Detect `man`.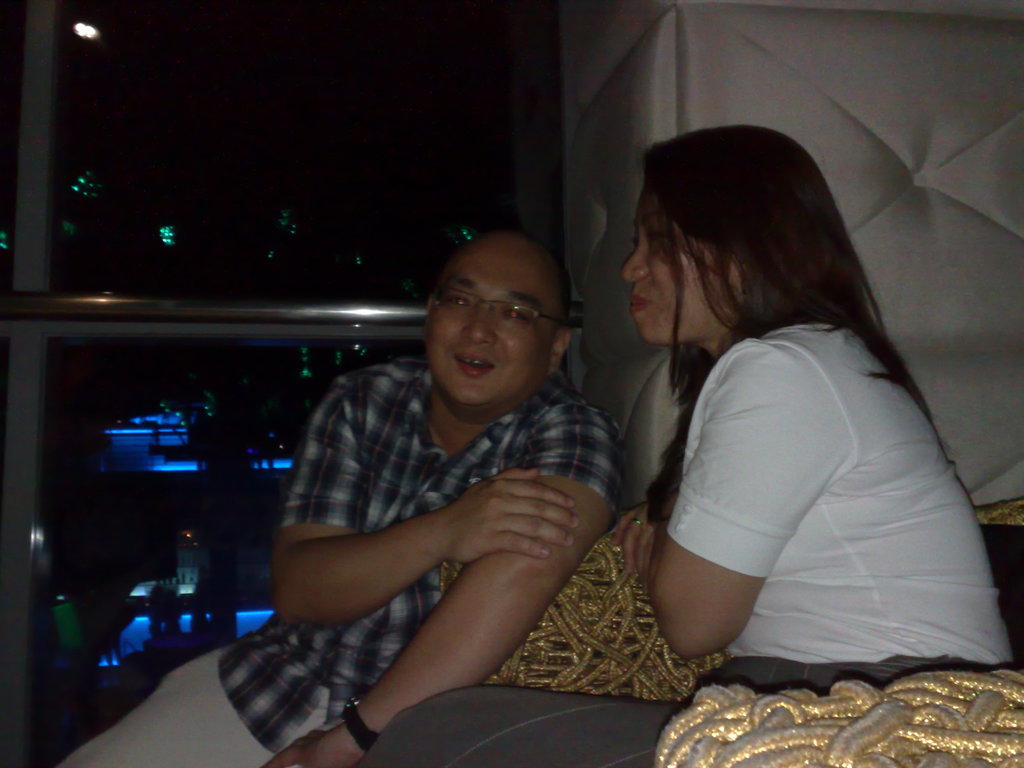
Detected at 58, 227, 629, 767.
